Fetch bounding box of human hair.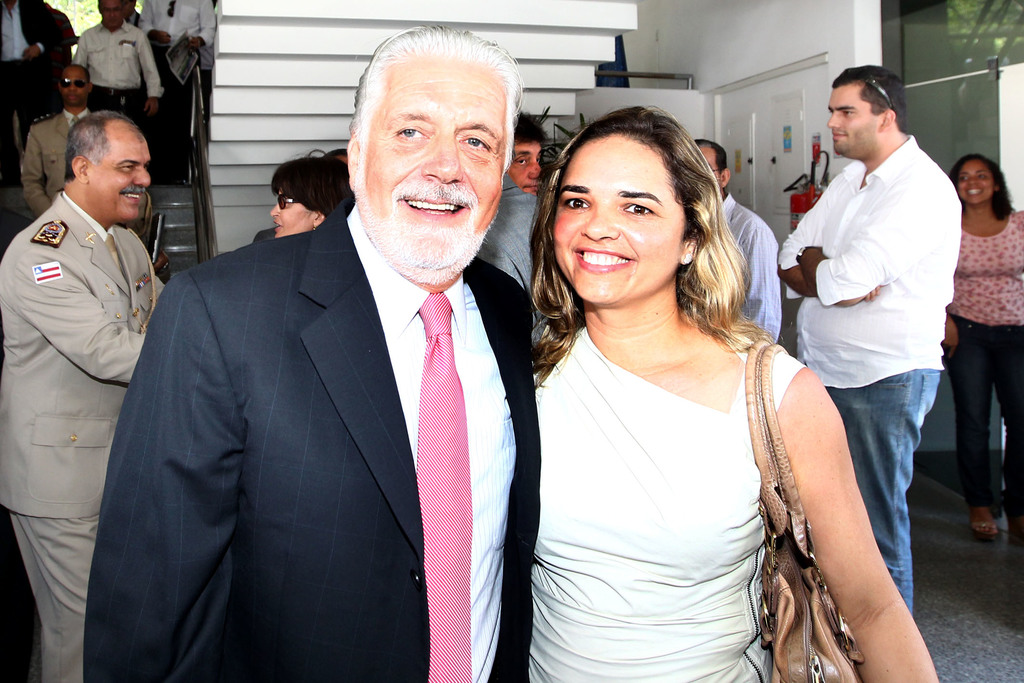
Bbox: x1=268 y1=147 x2=351 y2=219.
